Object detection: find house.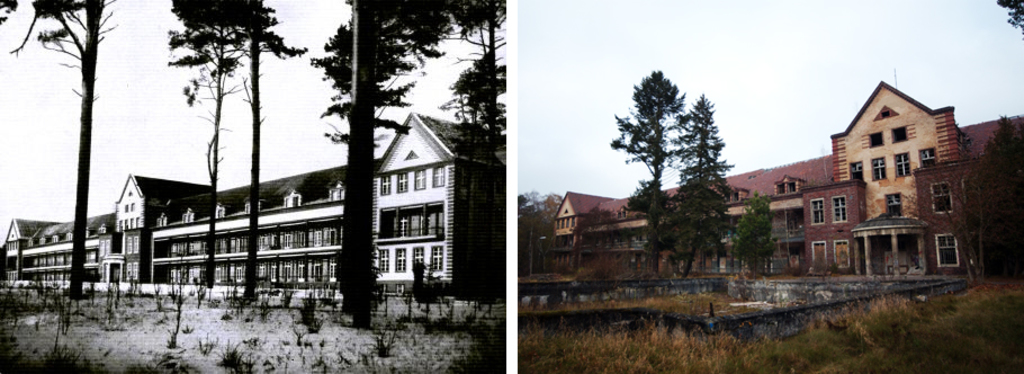
[x1=519, y1=80, x2=1021, y2=285].
